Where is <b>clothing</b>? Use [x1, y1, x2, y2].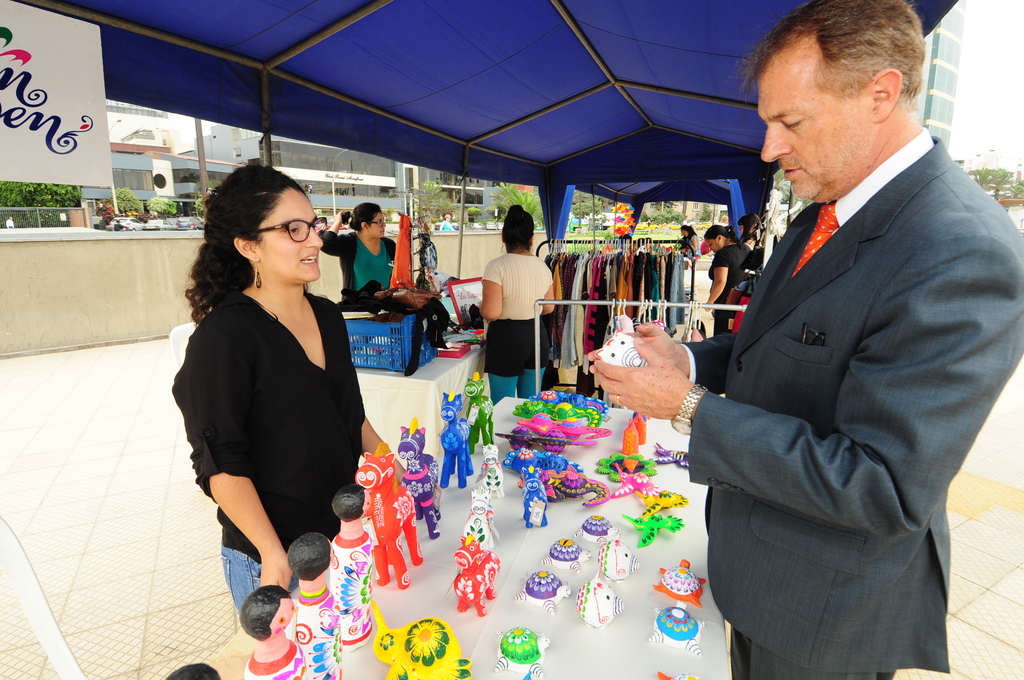
[710, 244, 755, 328].
